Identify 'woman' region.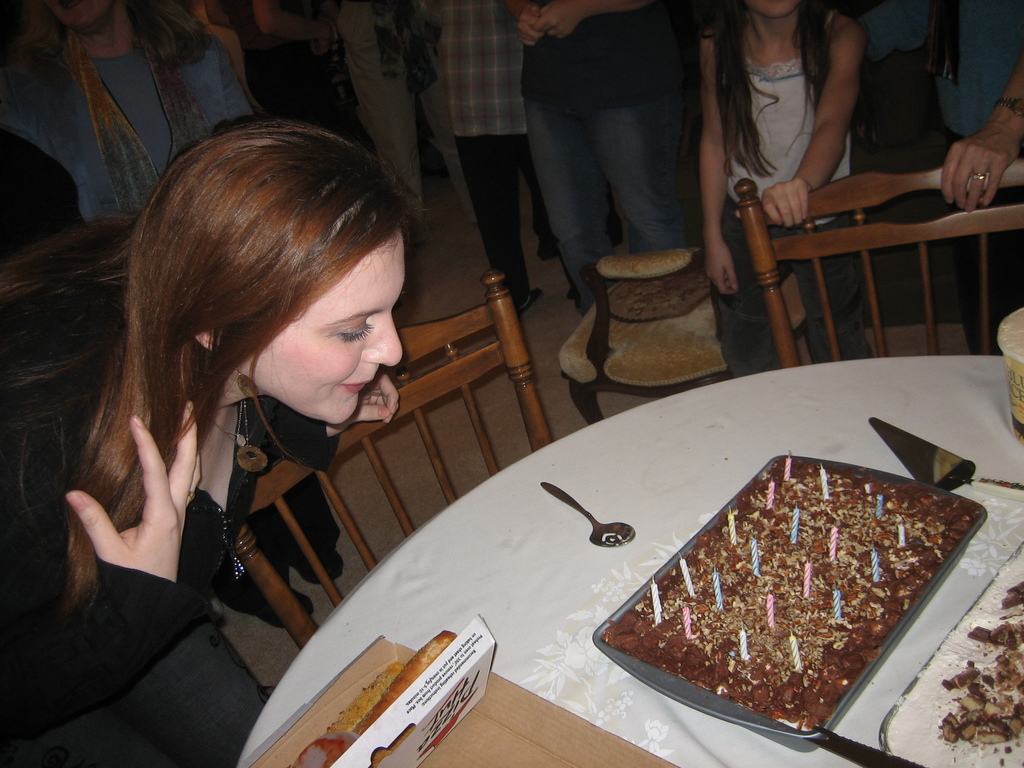
Region: BBox(701, 0, 862, 381).
